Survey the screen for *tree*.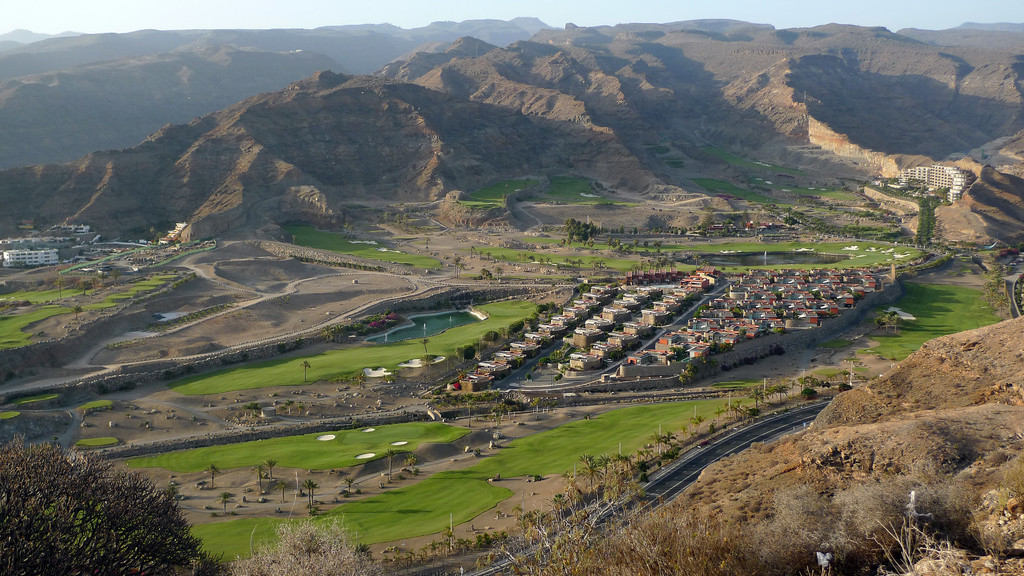
Survey found: [left=692, top=253, right=701, bottom=271].
